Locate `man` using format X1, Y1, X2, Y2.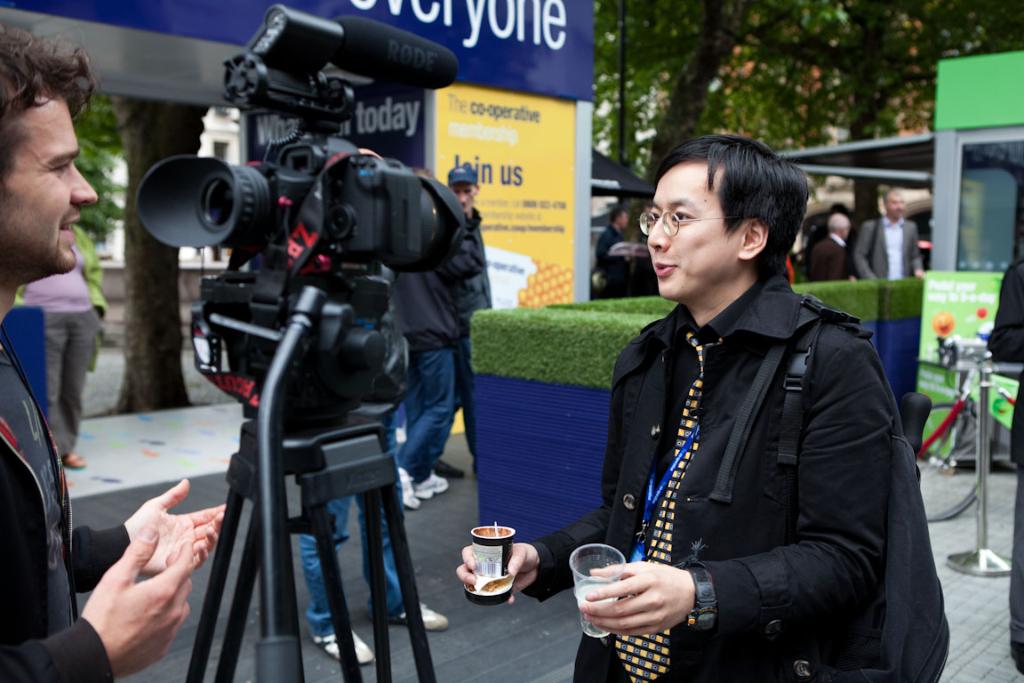
853, 186, 922, 277.
